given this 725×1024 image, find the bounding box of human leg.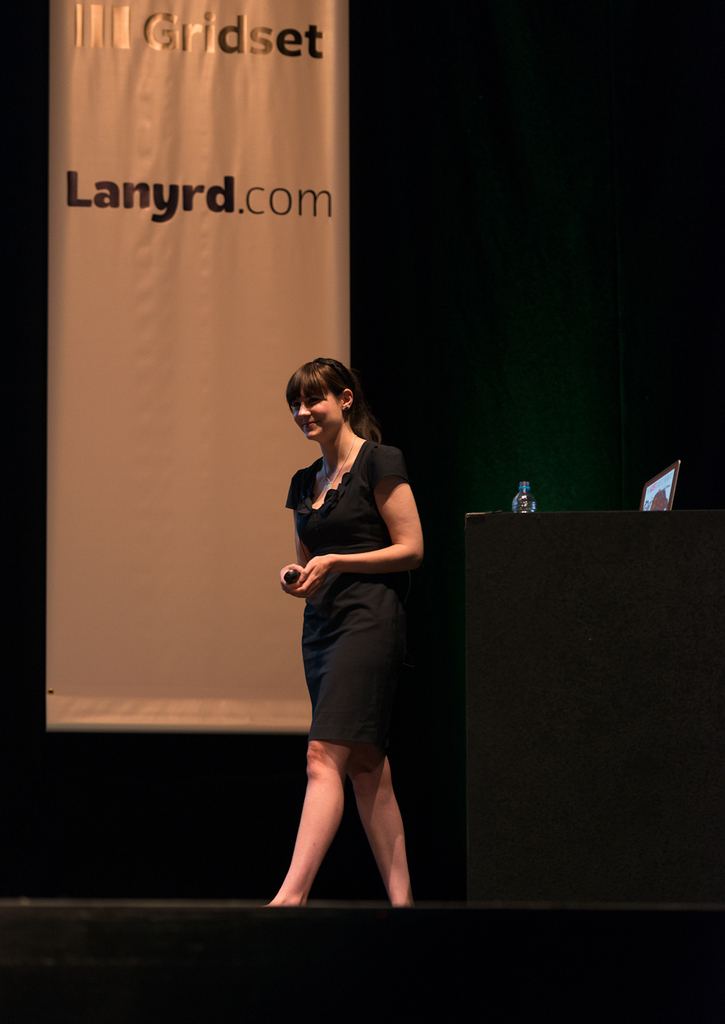
l=299, t=612, r=416, b=903.
